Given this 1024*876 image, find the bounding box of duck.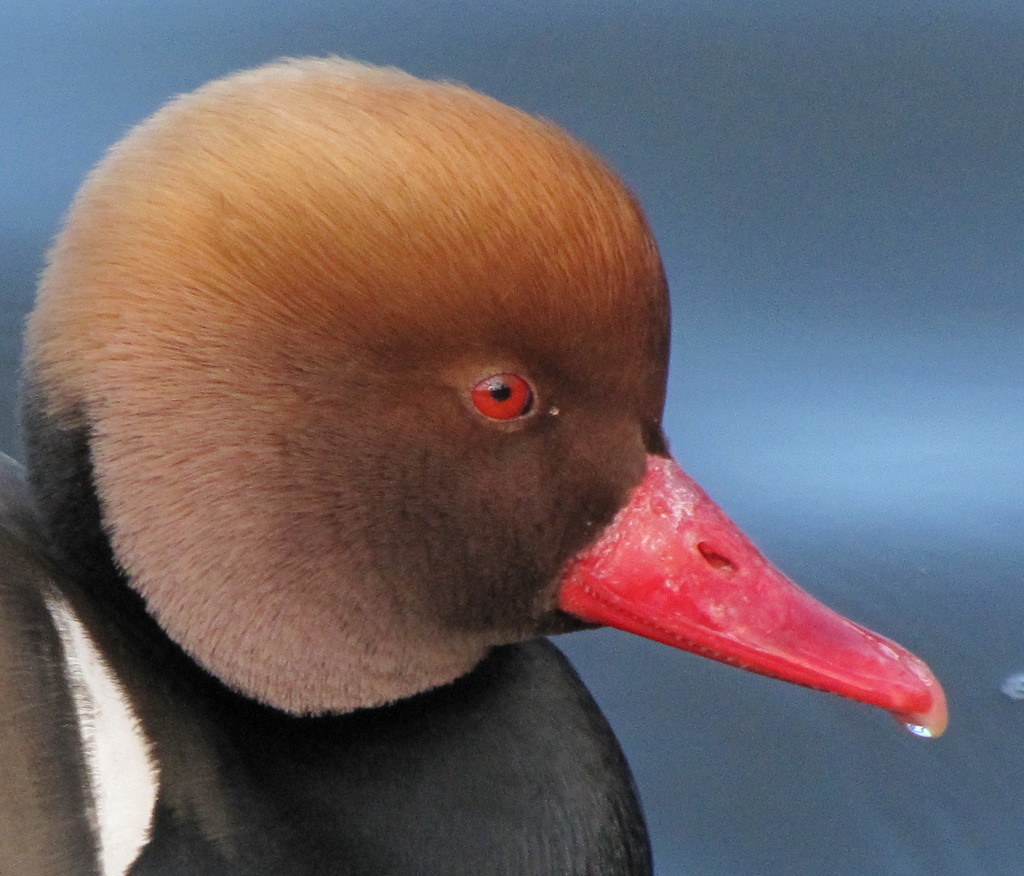
Rect(0, 83, 946, 841).
